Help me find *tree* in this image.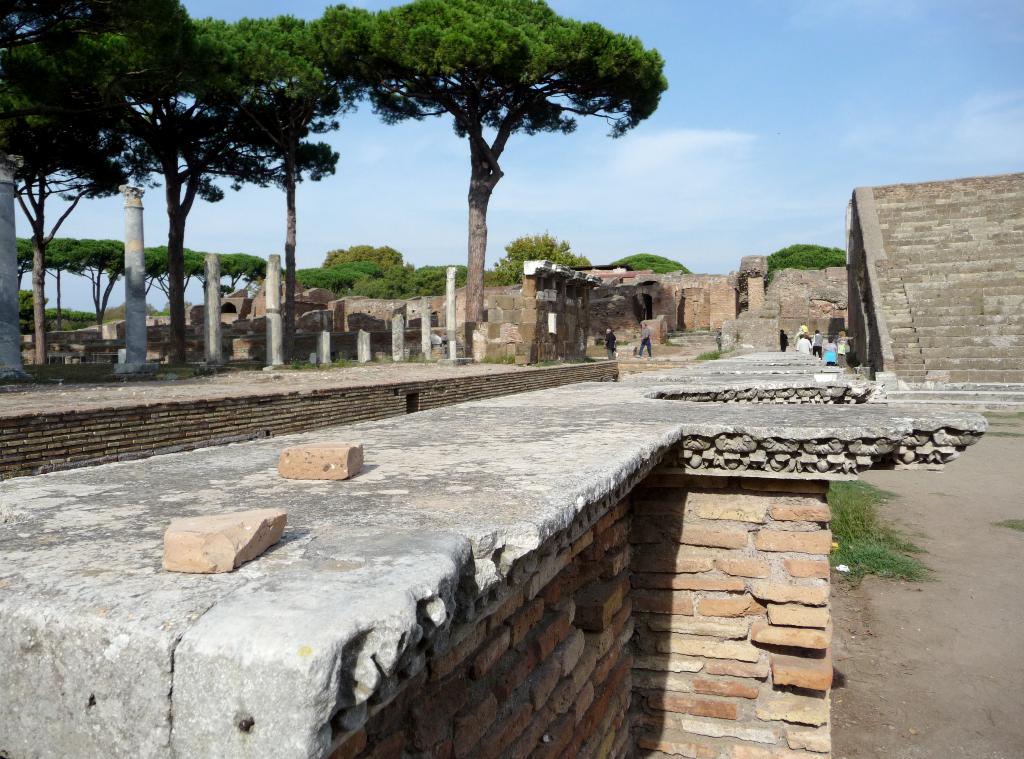
Found it: region(762, 243, 849, 280).
